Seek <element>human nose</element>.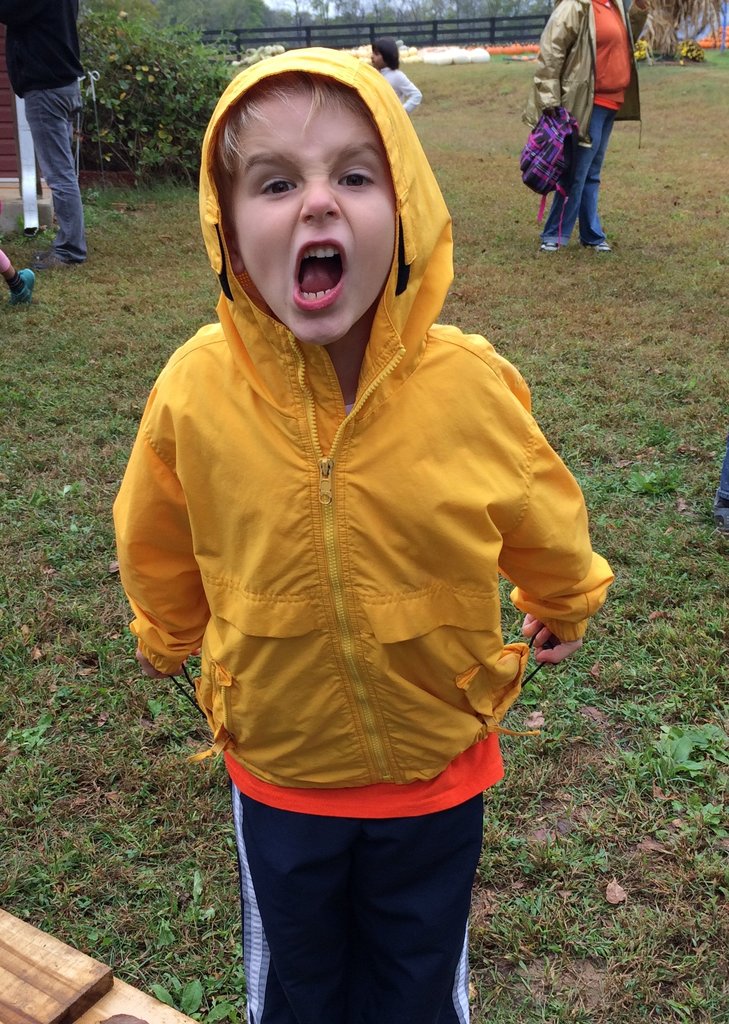
298, 176, 341, 228.
